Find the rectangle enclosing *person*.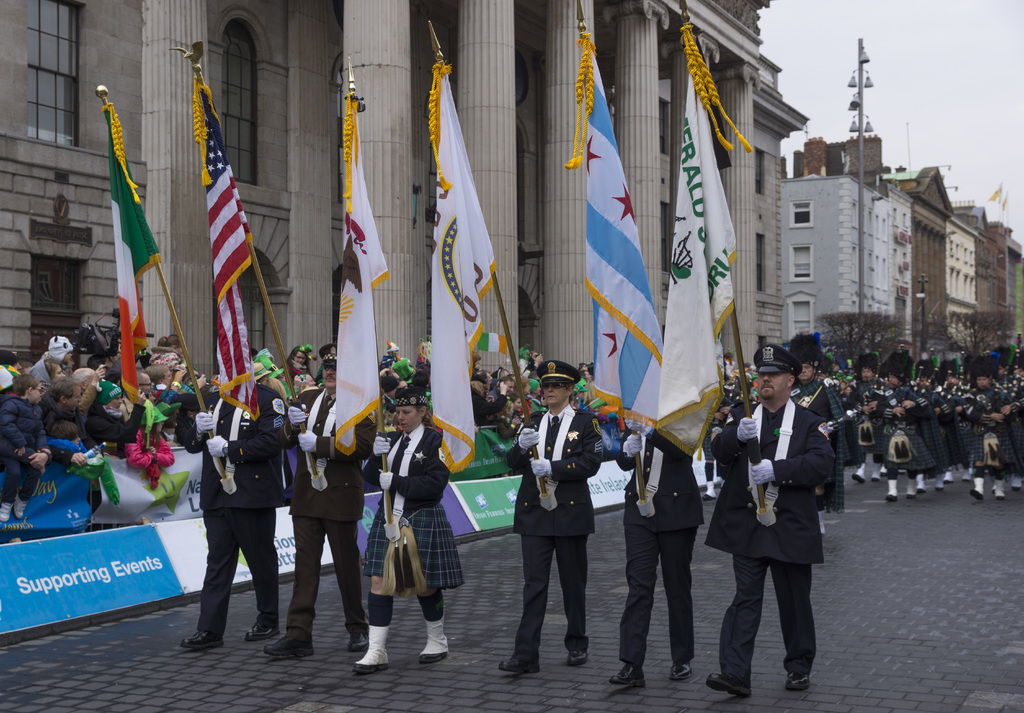
84, 372, 148, 453.
